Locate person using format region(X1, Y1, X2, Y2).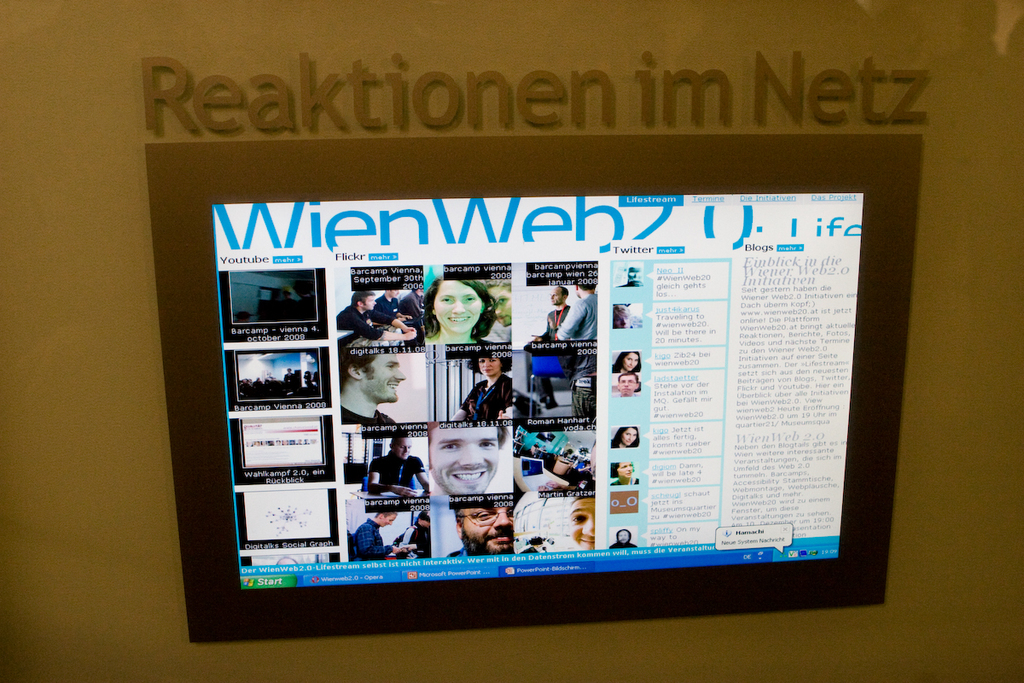
region(340, 347, 404, 422).
